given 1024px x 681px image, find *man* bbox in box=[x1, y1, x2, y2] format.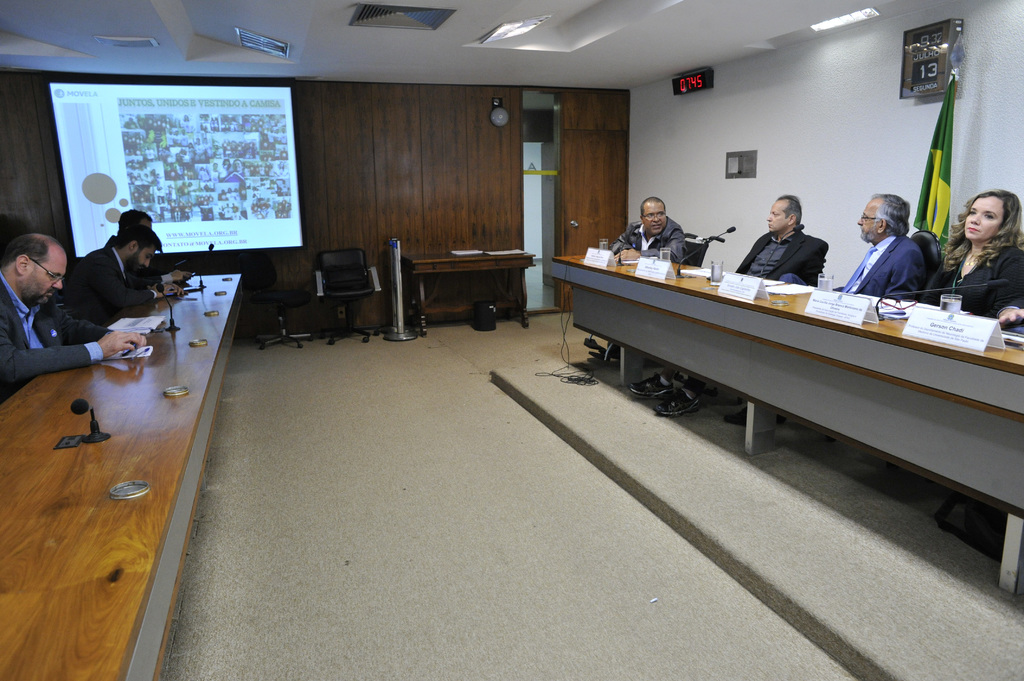
box=[59, 225, 186, 340].
